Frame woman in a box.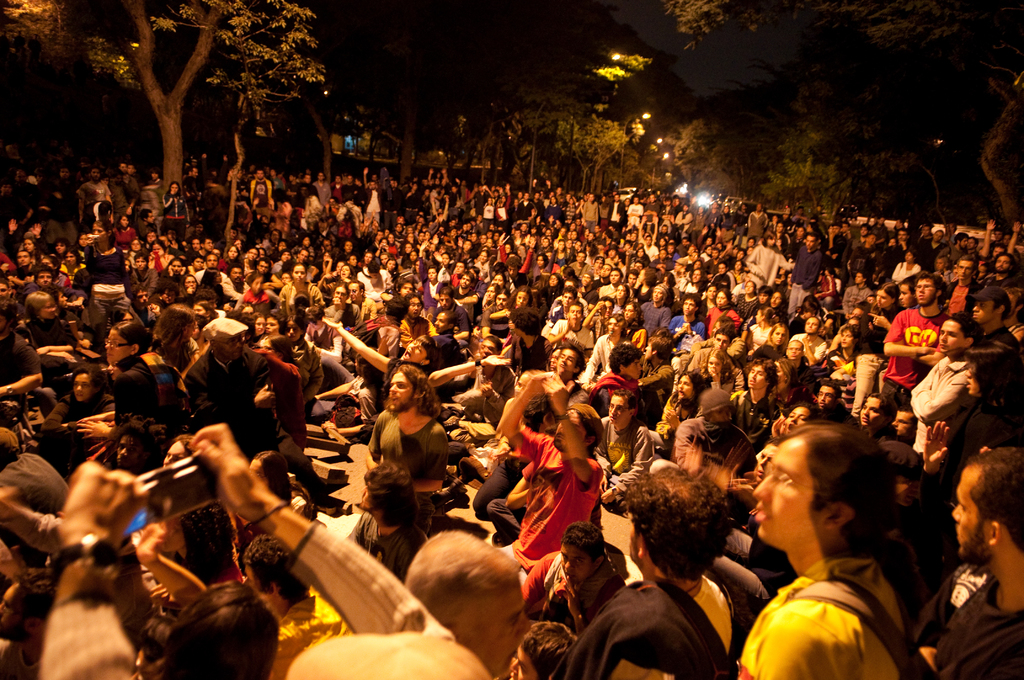
bbox=[16, 287, 75, 348].
